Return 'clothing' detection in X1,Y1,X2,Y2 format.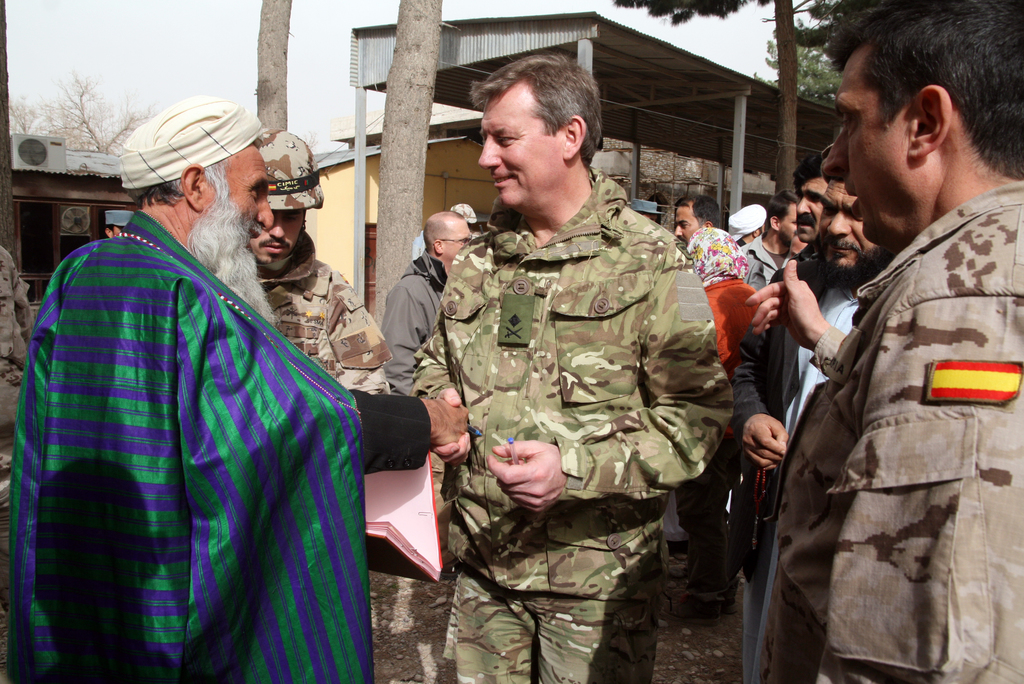
411,231,426,261.
